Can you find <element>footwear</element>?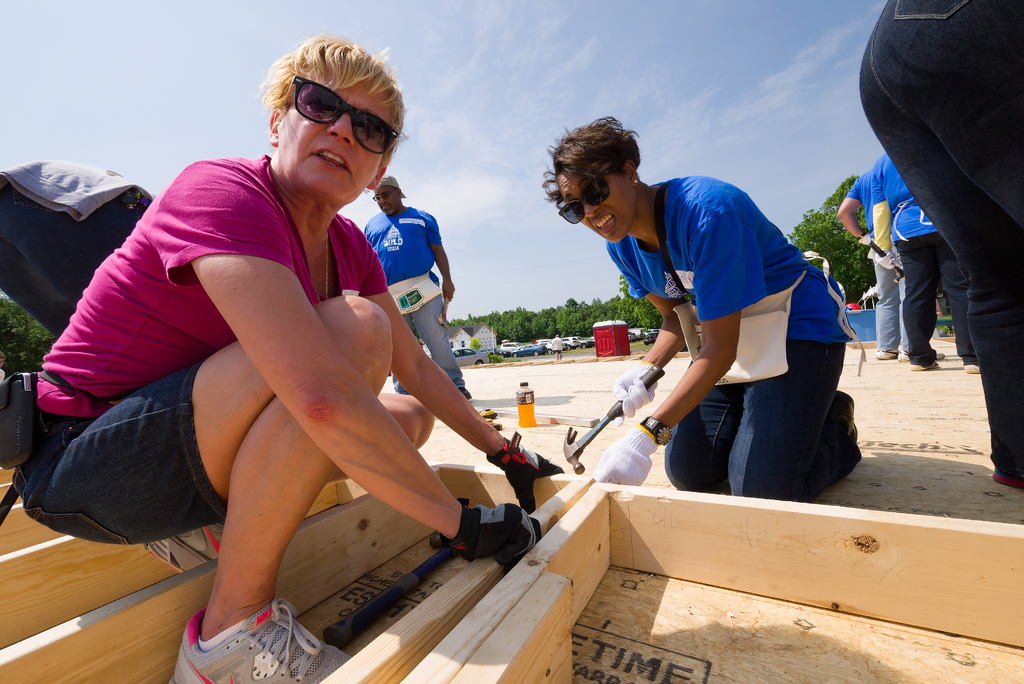
Yes, bounding box: pyautogui.locateOnScreen(458, 385, 472, 400).
